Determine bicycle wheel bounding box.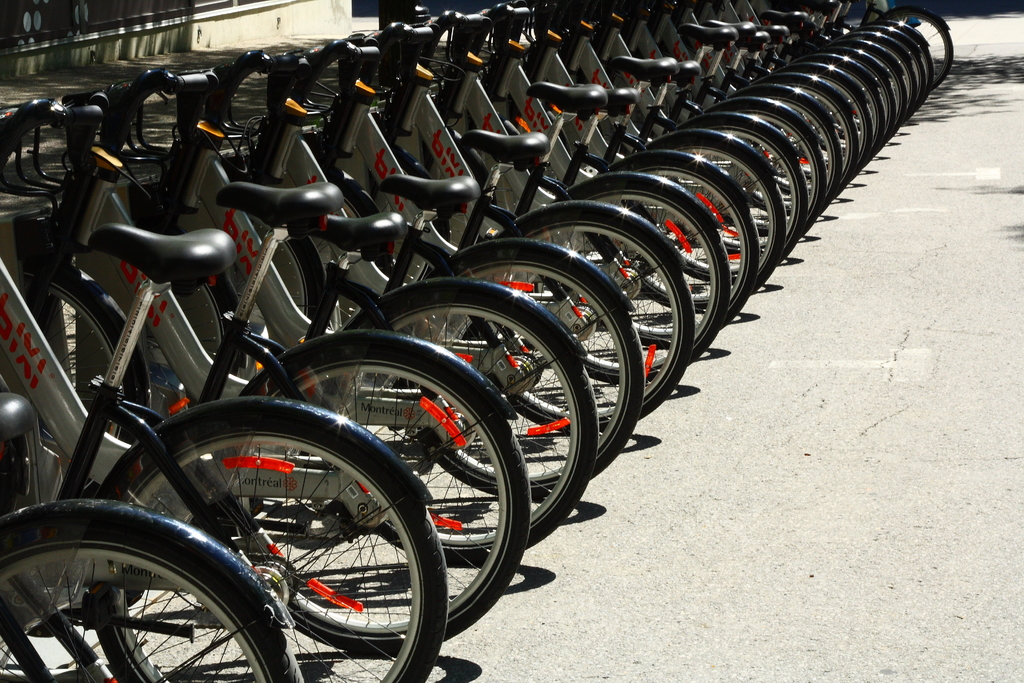
Determined: [699, 94, 828, 240].
